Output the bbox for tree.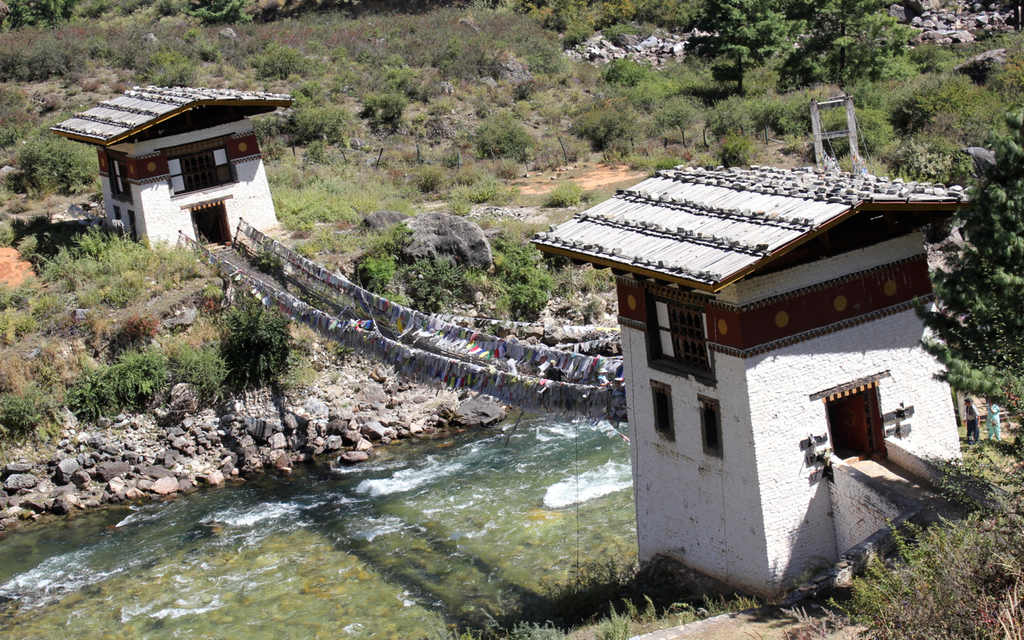
x1=919 y1=94 x2=1023 y2=462.
